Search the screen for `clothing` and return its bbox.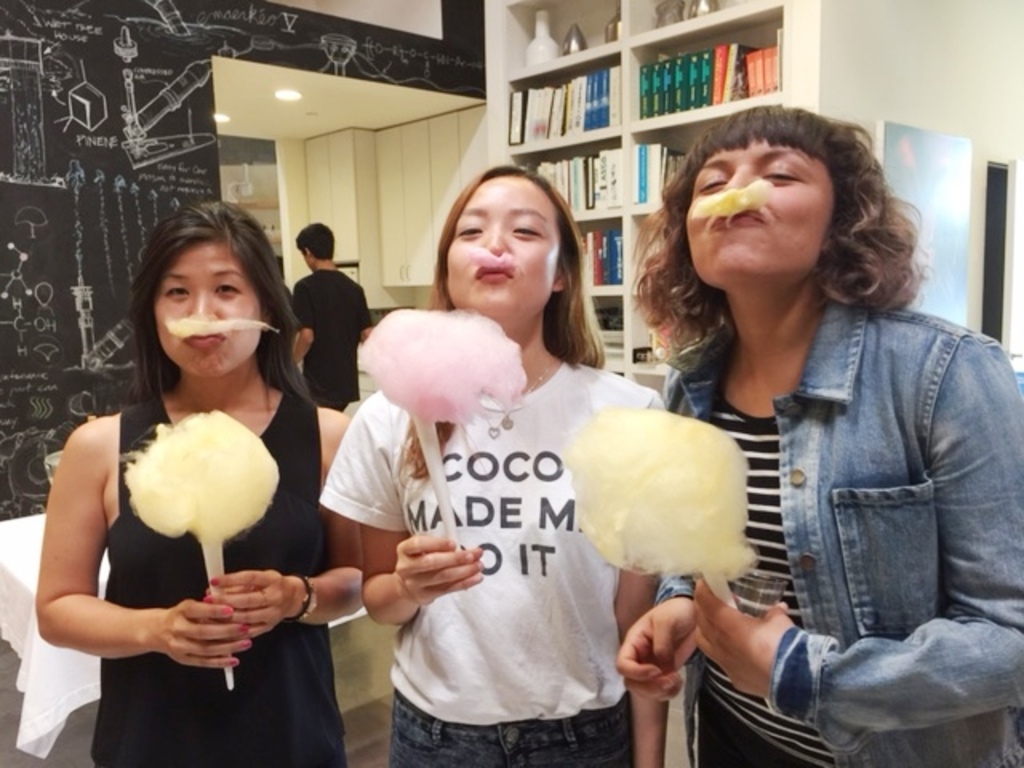
Found: l=358, t=272, r=656, b=752.
